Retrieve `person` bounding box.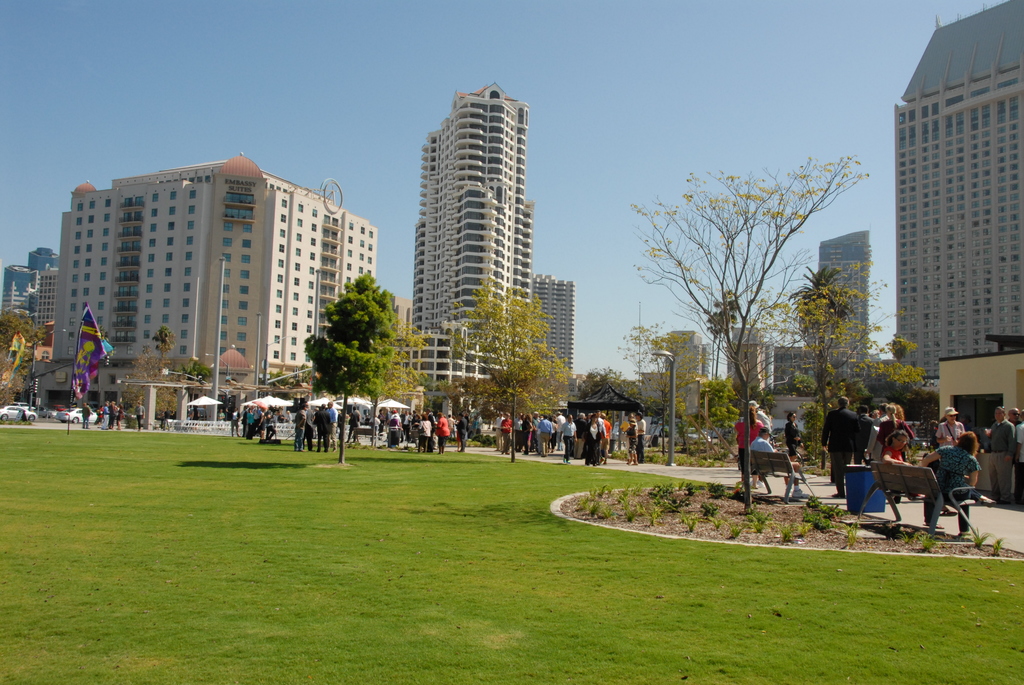
Bounding box: locate(915, 428, 983, 534).
